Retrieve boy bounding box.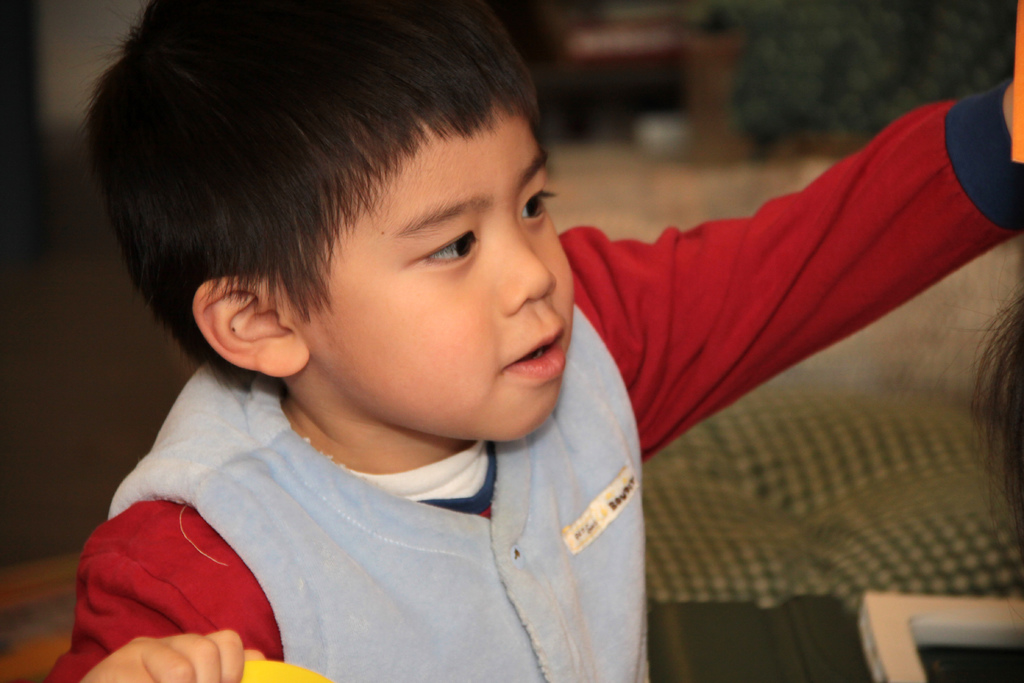
Bounding box: detection(35, 0, 1023, 682).
